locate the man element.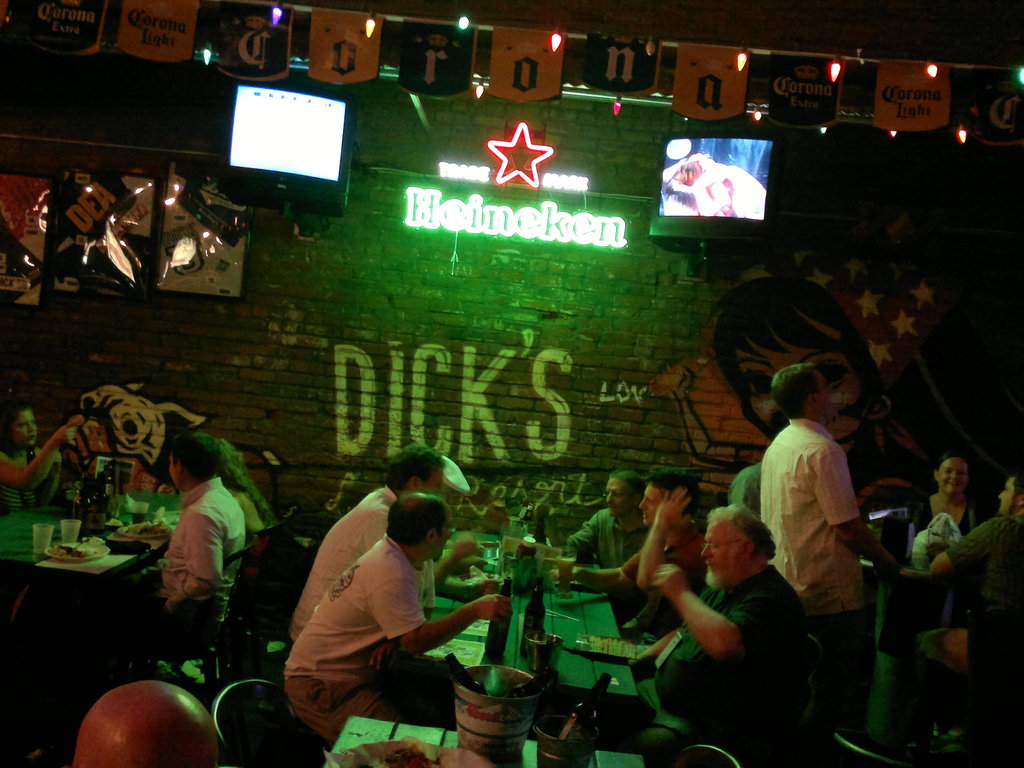
Element bbox: <region>288, 445, 445, 636</region>.
